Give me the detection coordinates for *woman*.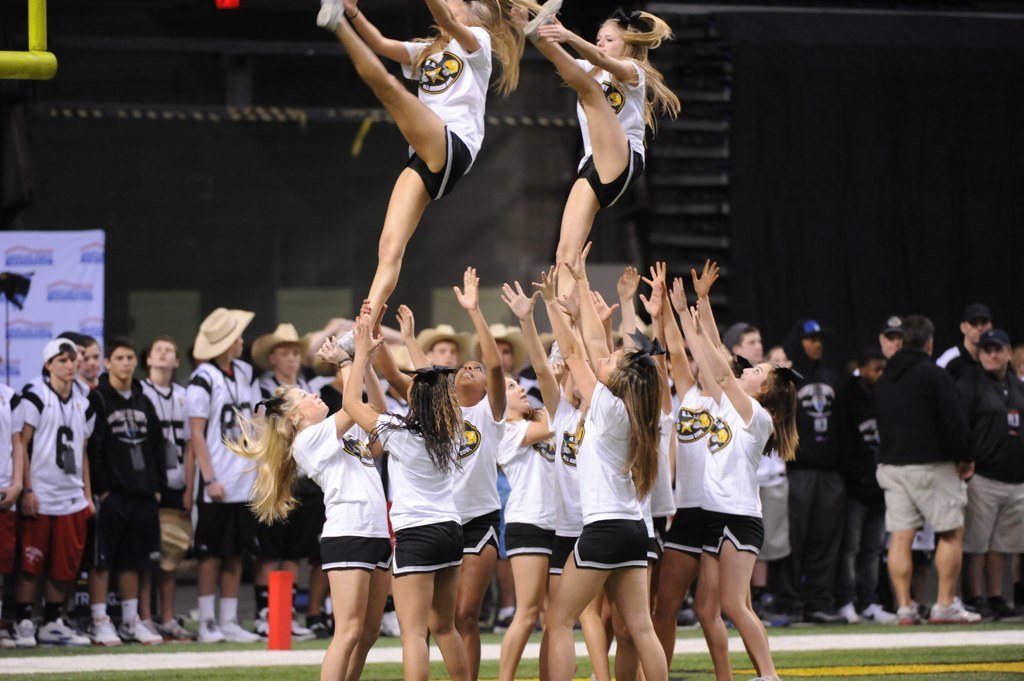
317:0:535:361.
